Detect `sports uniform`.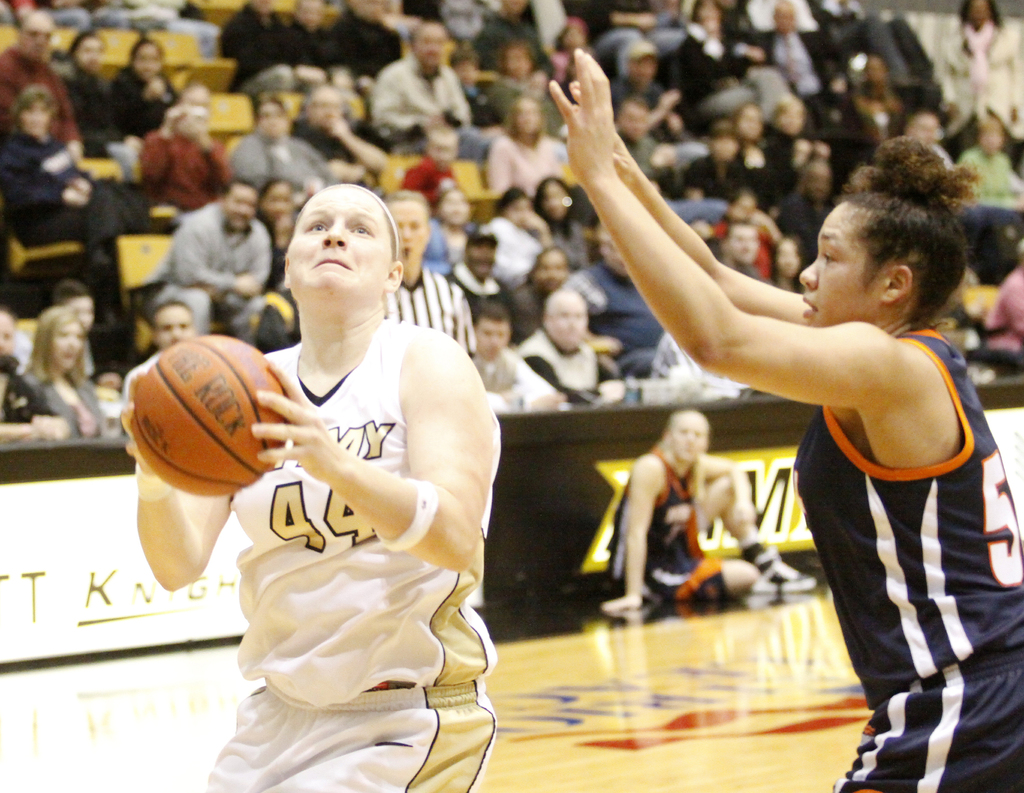
Detected at bbox(196, 314, 500, 792).
